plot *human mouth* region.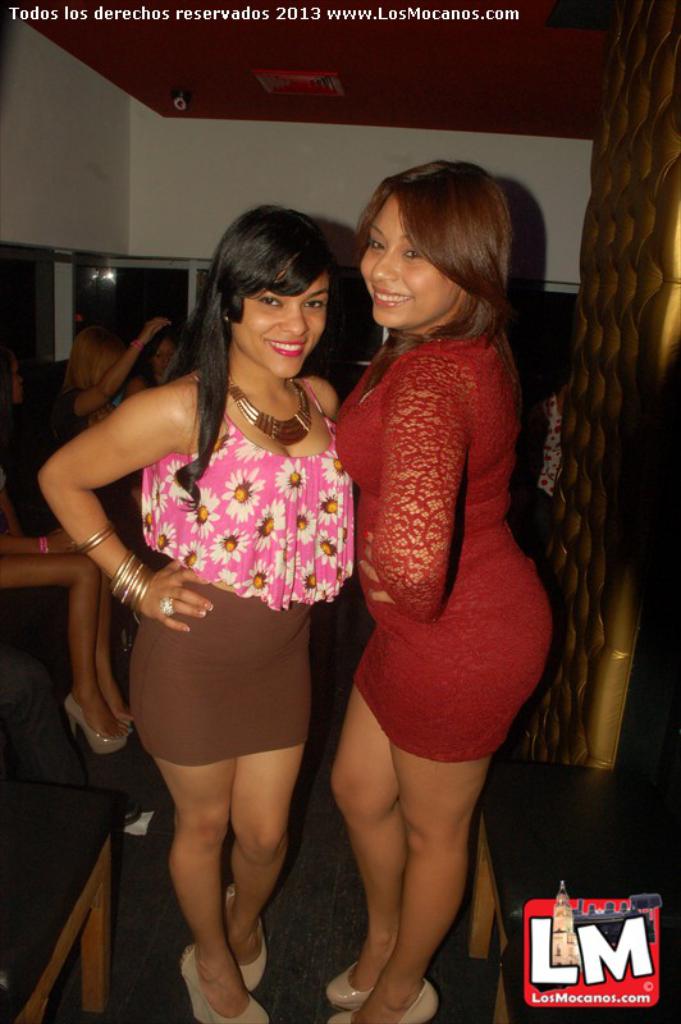
Plotted at x1=265, y1=343, x2=305, y2=360.
